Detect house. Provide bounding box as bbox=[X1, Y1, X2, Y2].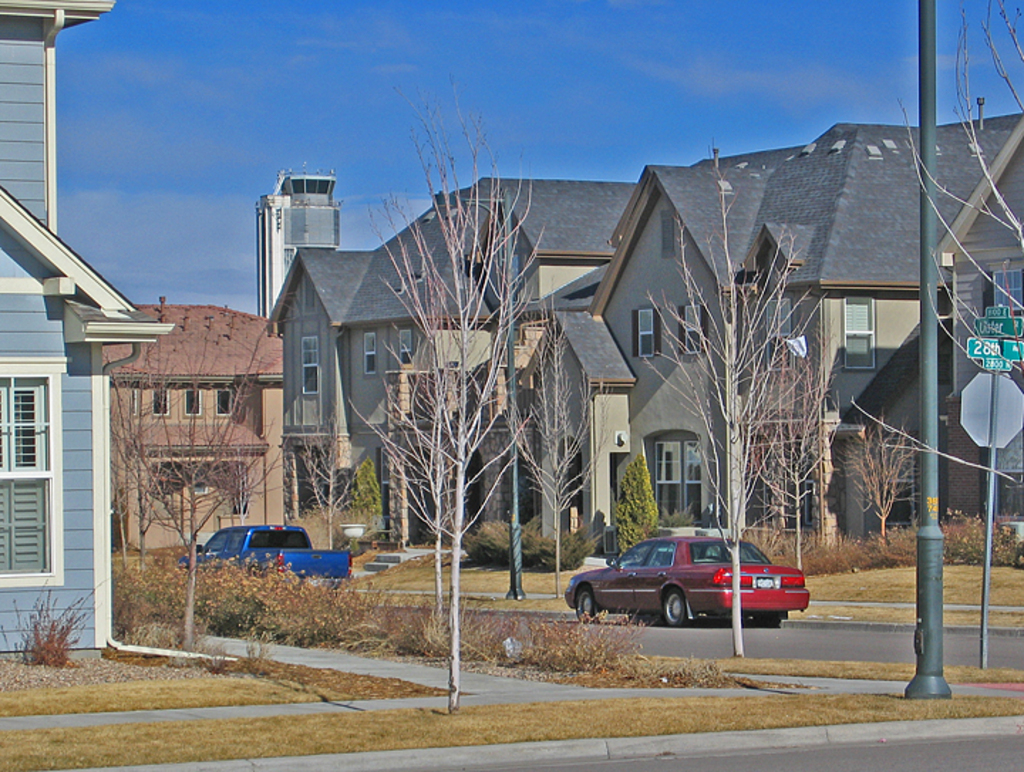
bbox=[110, 299, 287, 552].
